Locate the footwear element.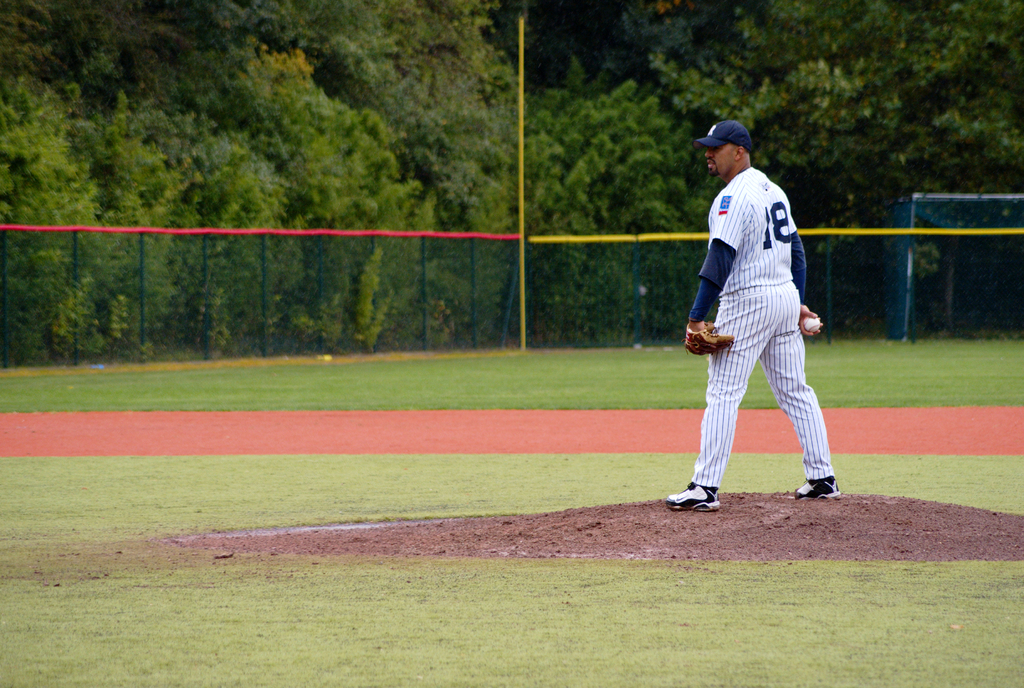
Element bbox: <box>667,482,722,511</box>.
